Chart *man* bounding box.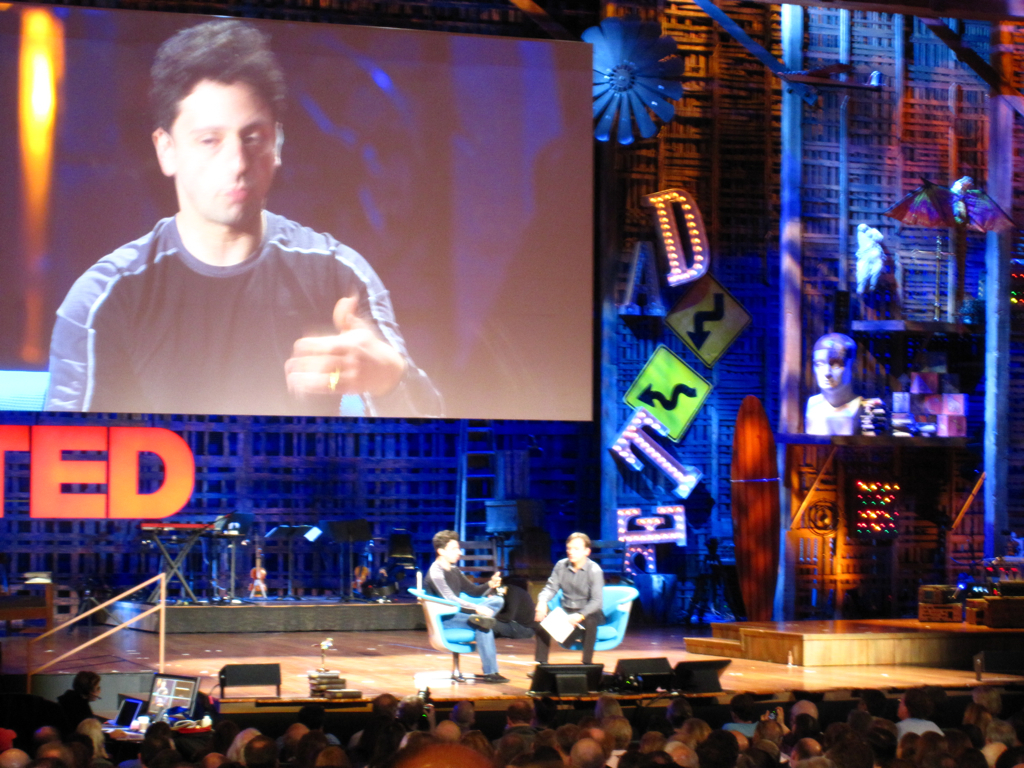
Charted: <bbox>491, 581, 535, 636</bbox>.
